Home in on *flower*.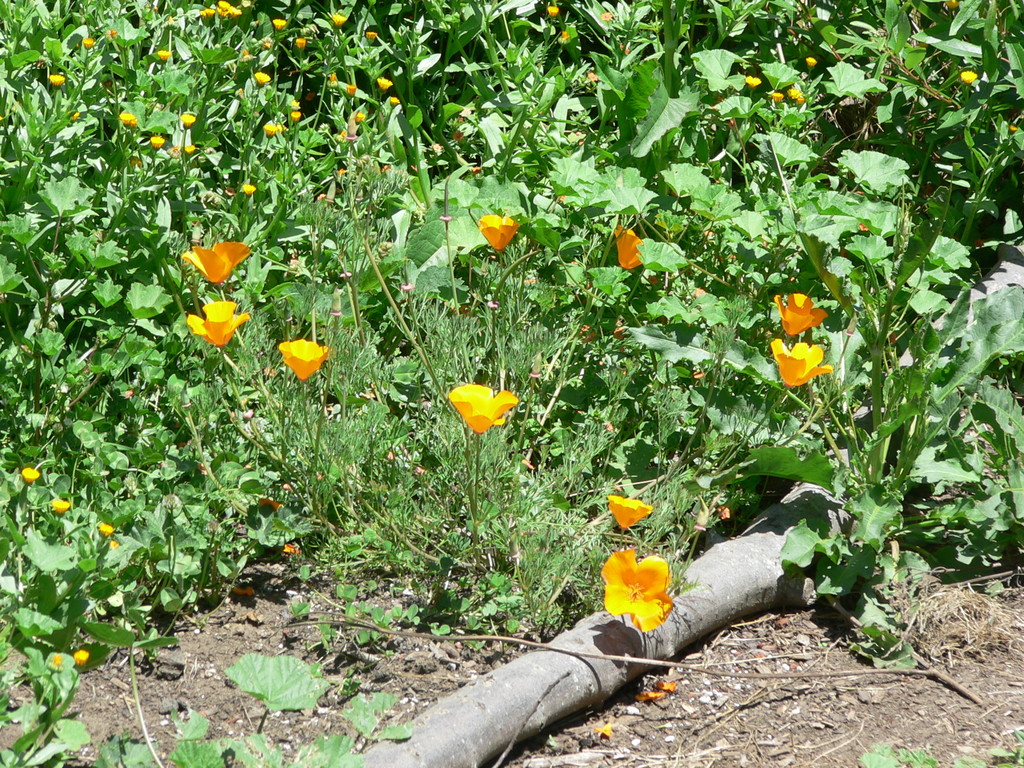
Homed in at crop(239, 180, 257, 199).
